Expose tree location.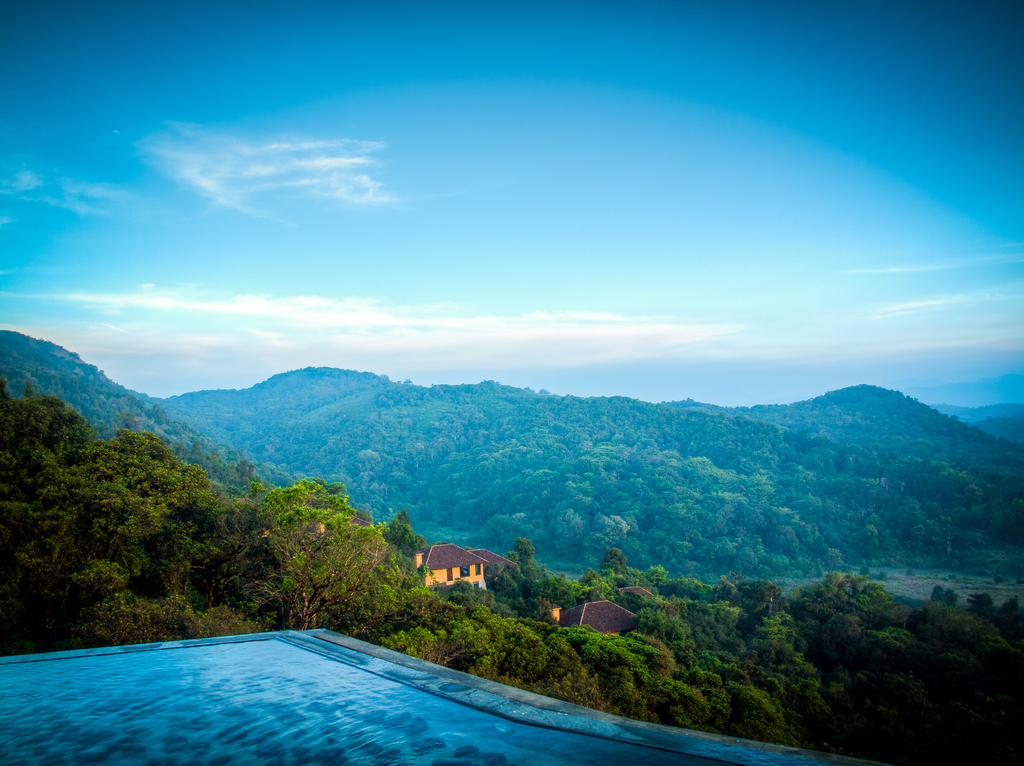
Exposed at 77/440/241/613.
